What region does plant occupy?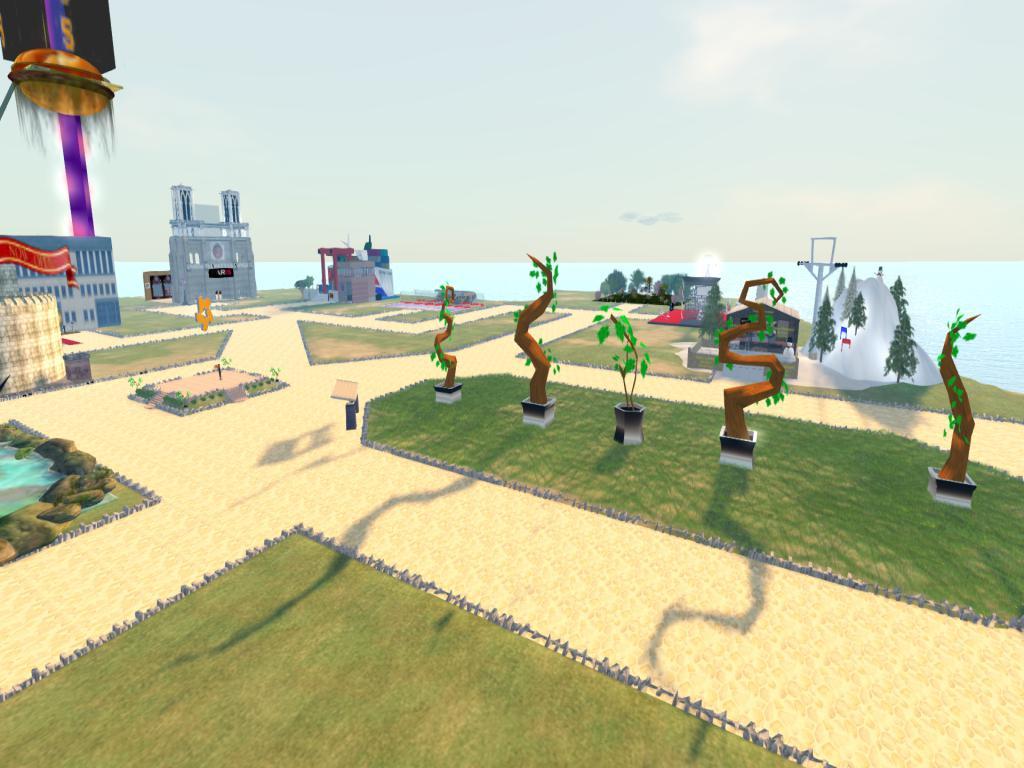
[x1=204, y1=282, x2=320, y2=311].
